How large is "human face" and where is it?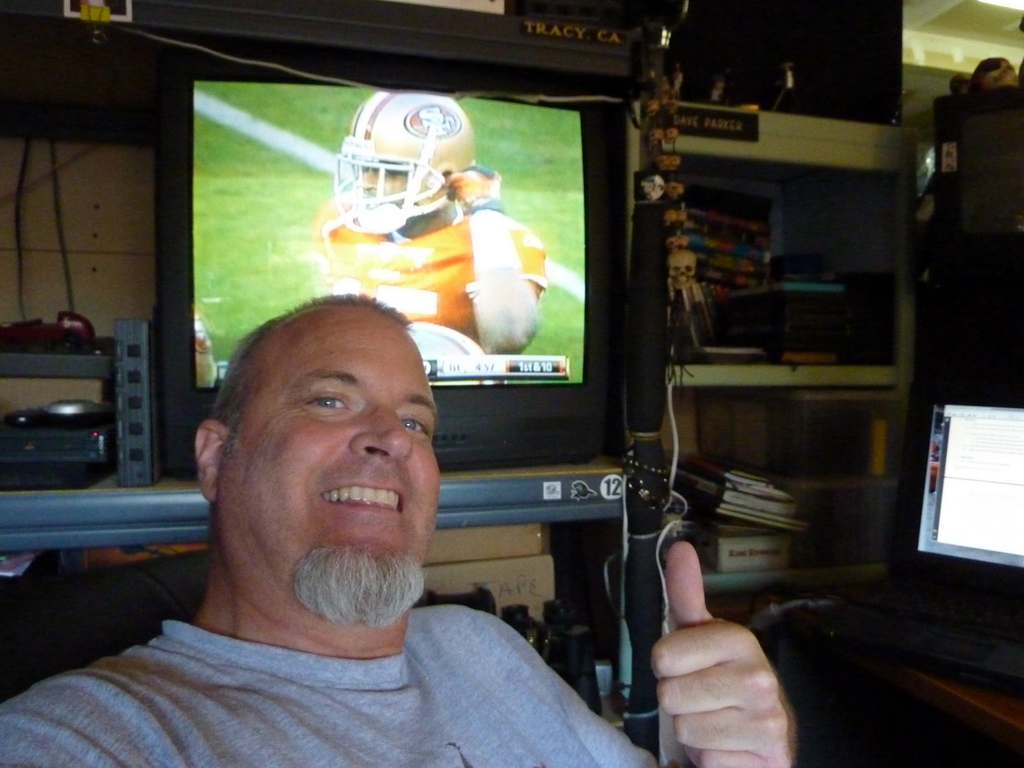
Bounding box: <region>360, 157, 413, 208</region>.
